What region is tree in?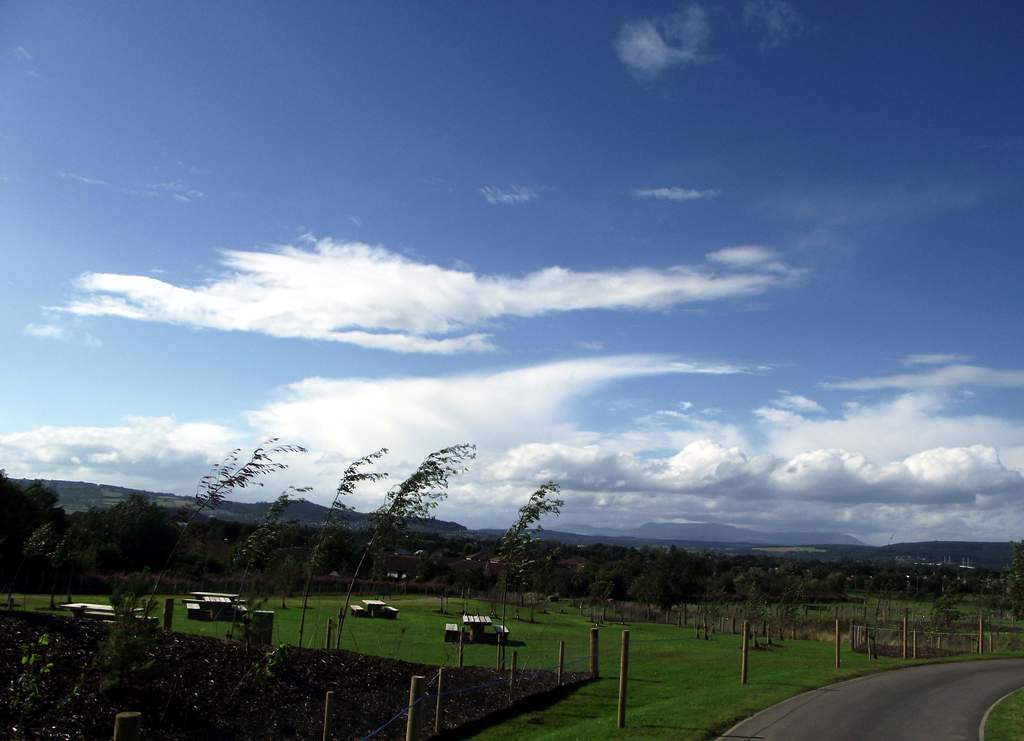
{"x1": 292, "y1": 438, "x2": 396, "y2": 648}.
